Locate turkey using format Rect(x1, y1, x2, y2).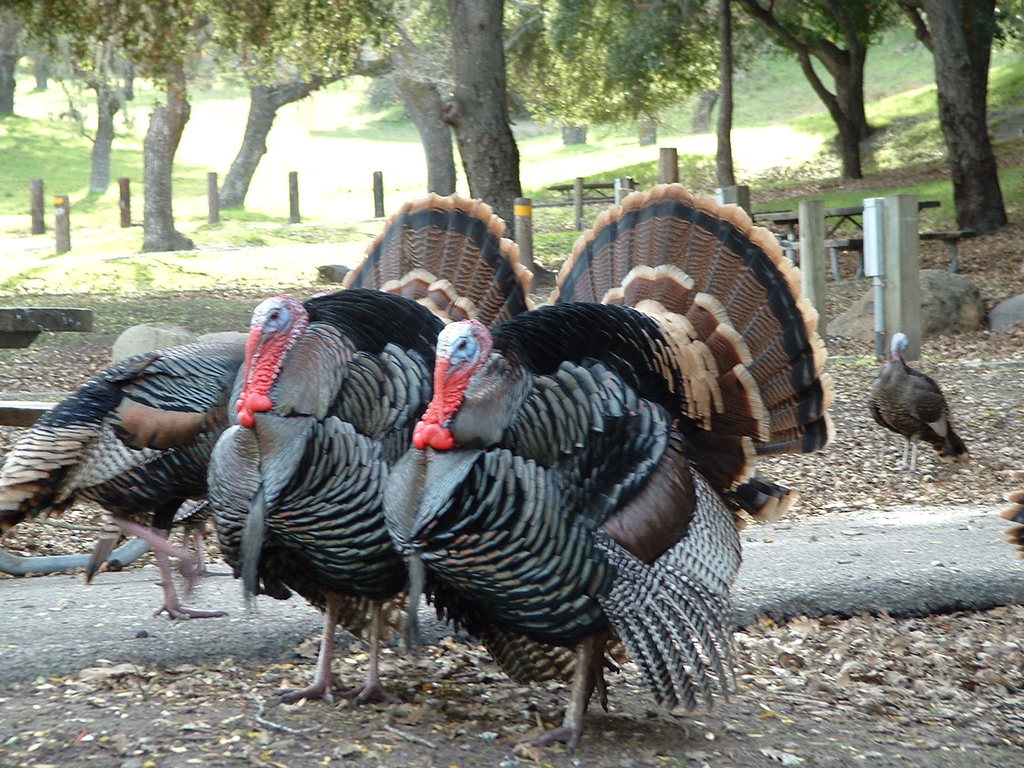
Rect(376, 180, 838, 756).
